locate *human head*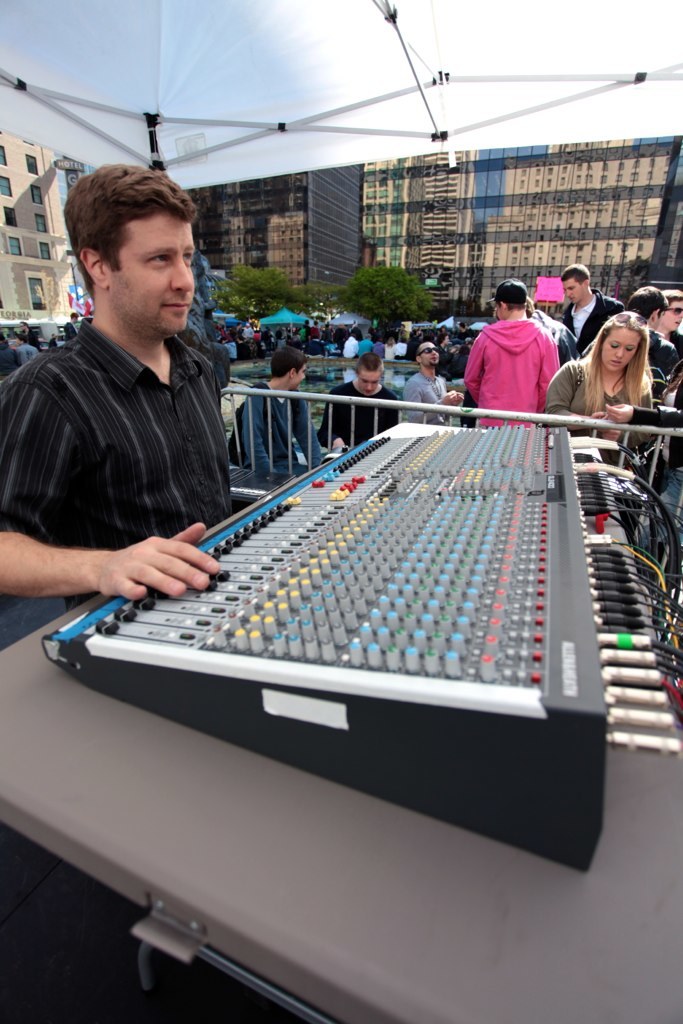
rect(494, 297, 533, 318)
